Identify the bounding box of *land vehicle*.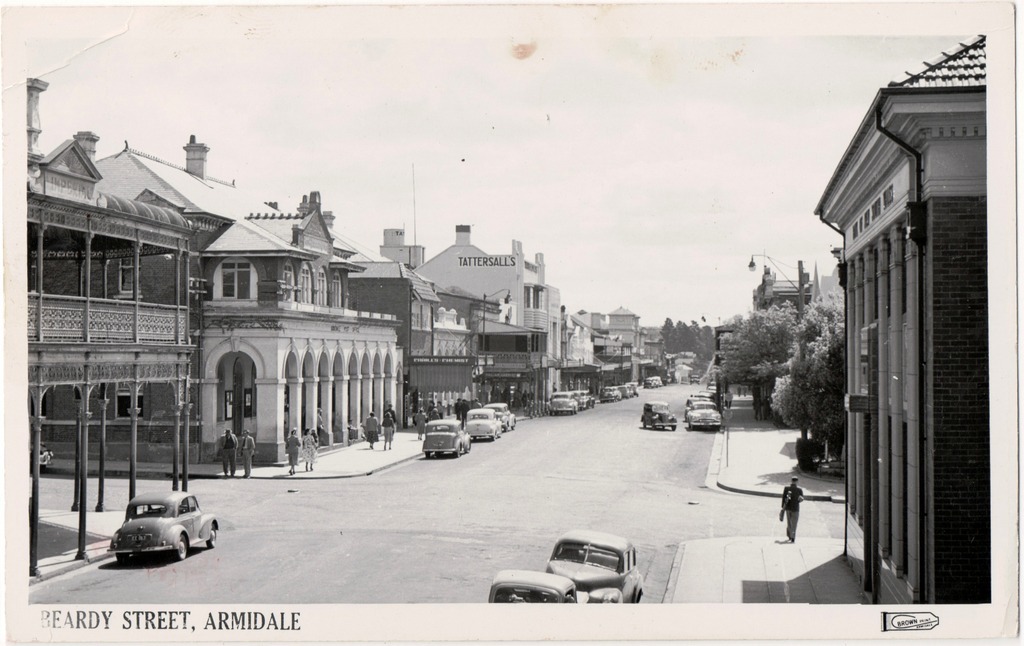
box=[422, 416, 475, 460].
